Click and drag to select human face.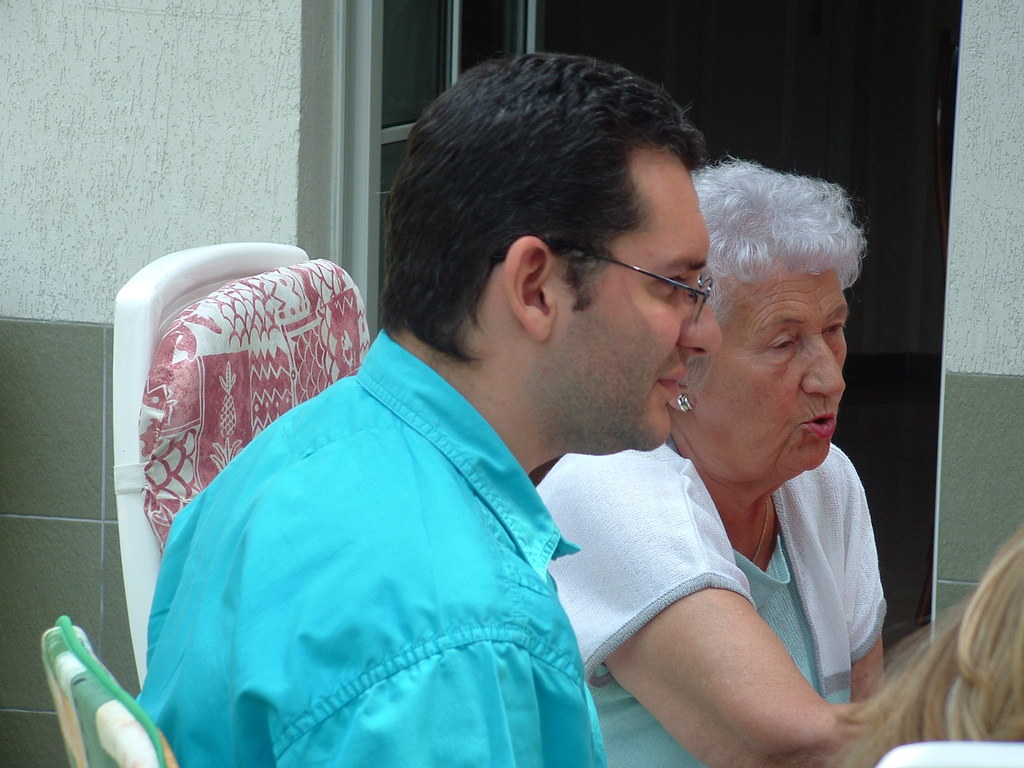
Selection: left=694, top=246, right=849, bottom=484.
